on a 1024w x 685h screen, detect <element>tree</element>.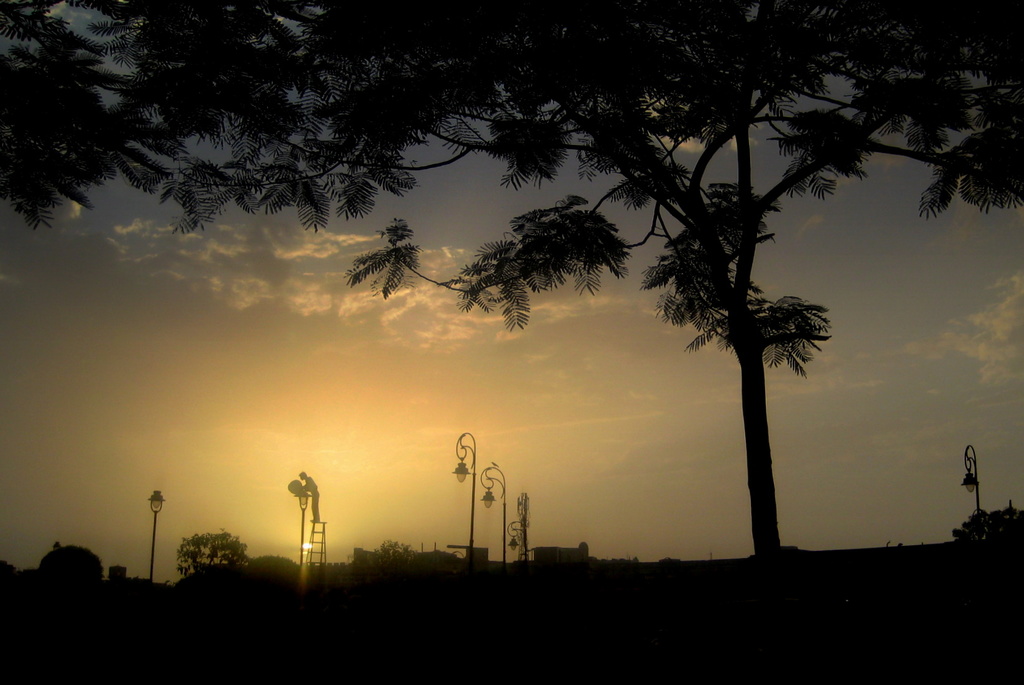
bbox=(178, 531, 248, 582).
